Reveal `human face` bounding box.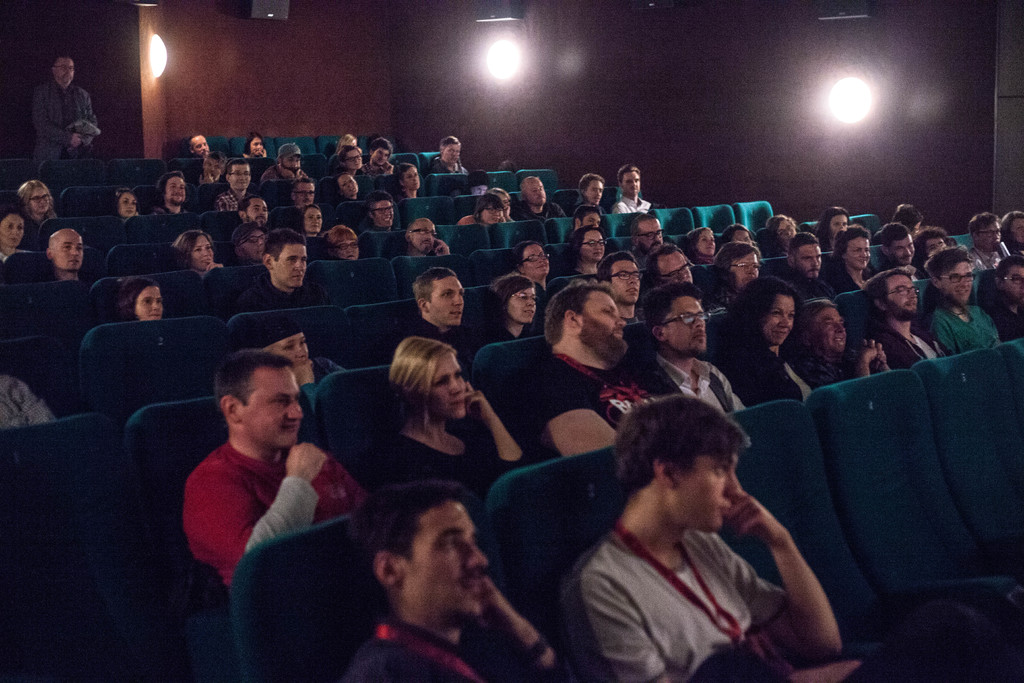
Revealed: BBox(697, 229, 713, 254).
